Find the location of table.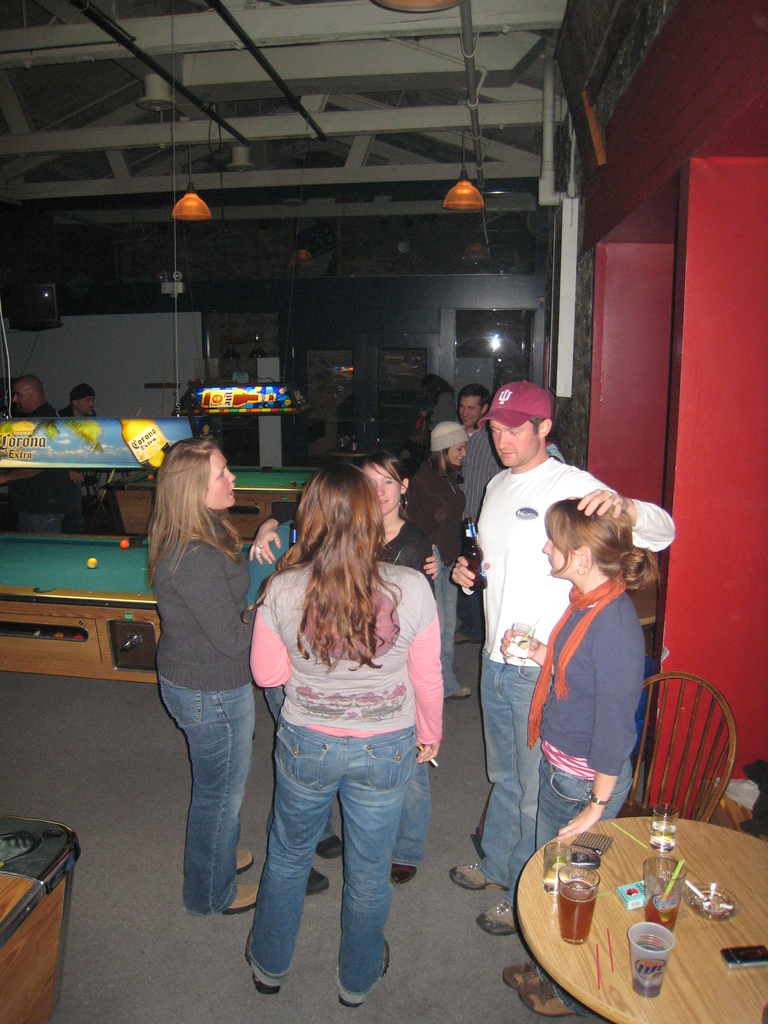
Location: select_region(516, 817, 767, 1023).
